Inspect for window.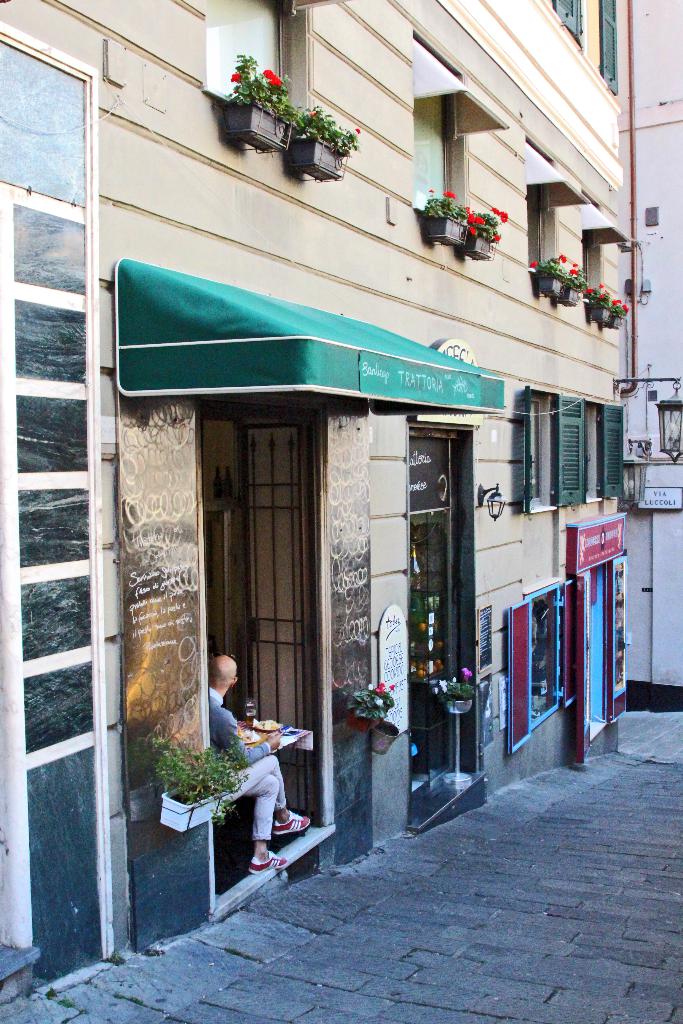
Inspection: <region>528, 392, 625, 516</region>.
